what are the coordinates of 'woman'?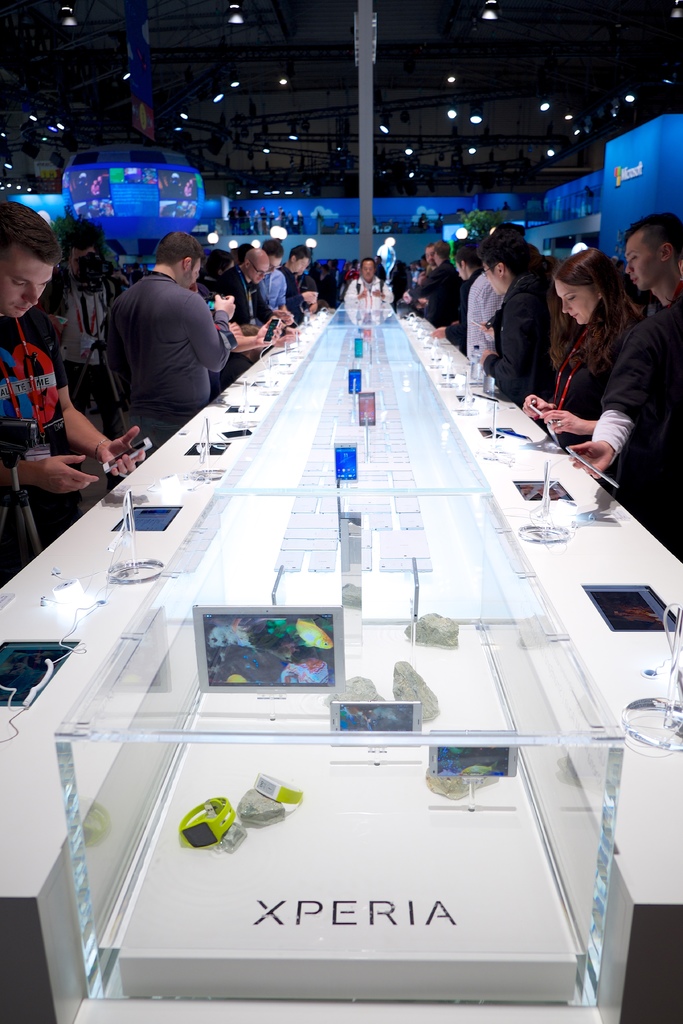
<bbox>383, 260, 409, 311</bbox>.
